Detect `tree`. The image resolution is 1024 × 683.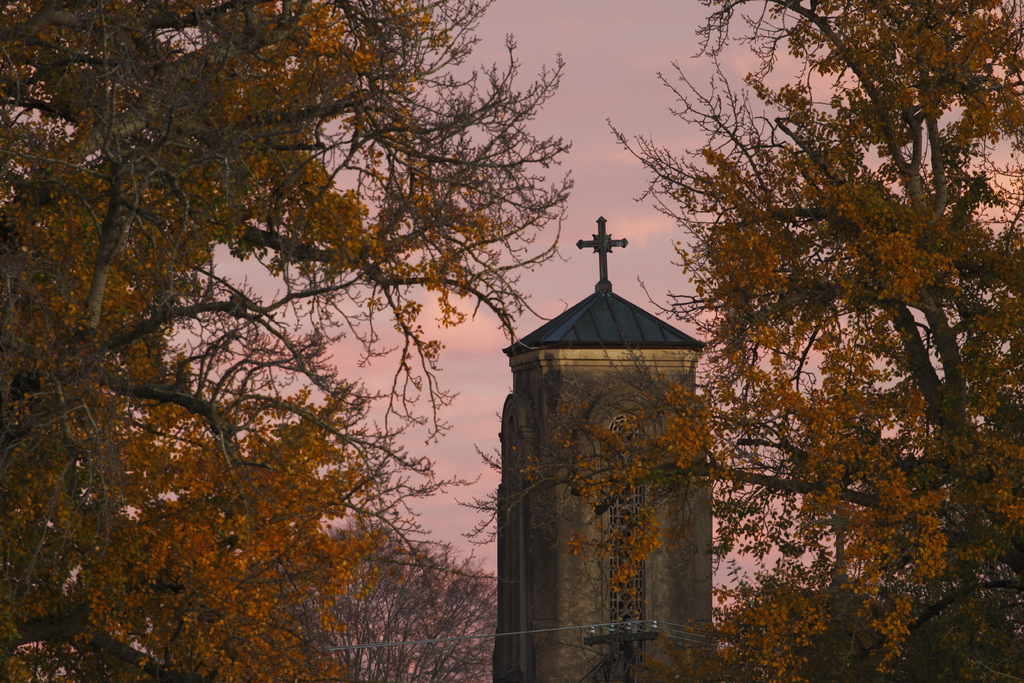
<region>0, 0, 574, 679</region>.
